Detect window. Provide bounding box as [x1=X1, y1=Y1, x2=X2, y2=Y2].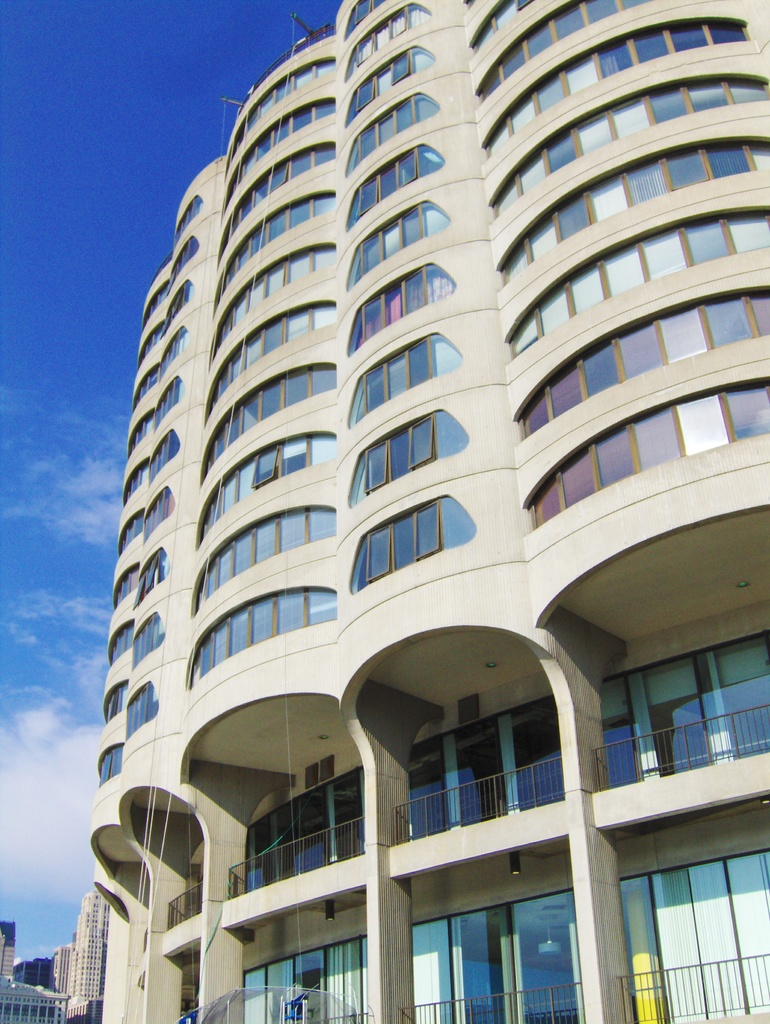
[x1=196, y1=433, x2=338, y2=545].
